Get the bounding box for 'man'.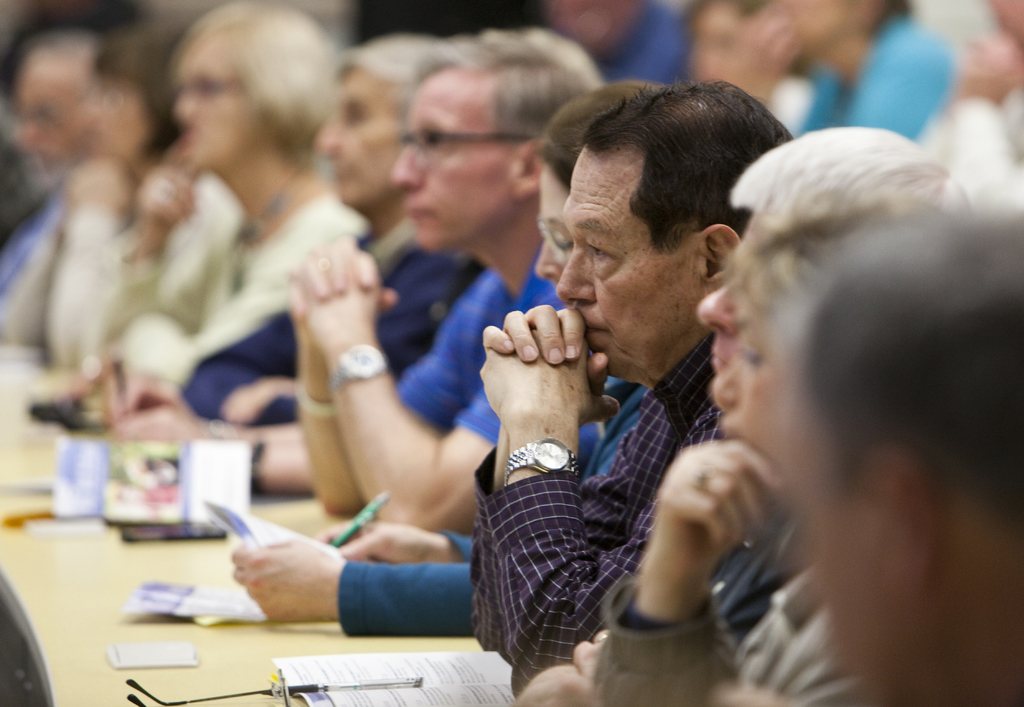
{"x1": 184, "y1": 40, "x2": 474, "y2": 426}.
